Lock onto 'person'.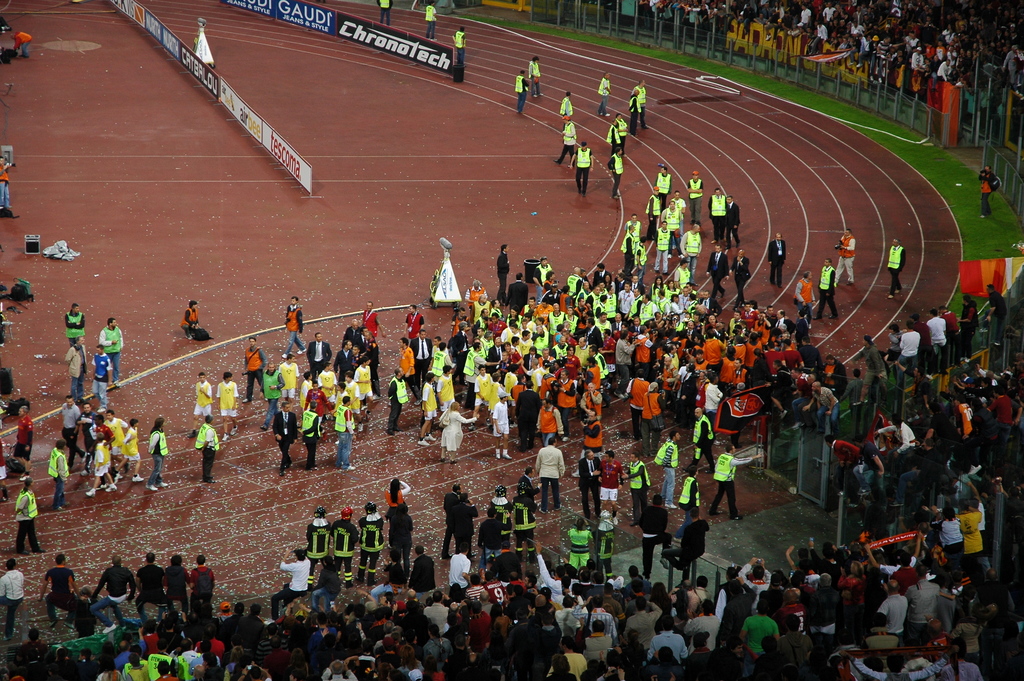
Locked: <box>146,420,170,491</box>.
